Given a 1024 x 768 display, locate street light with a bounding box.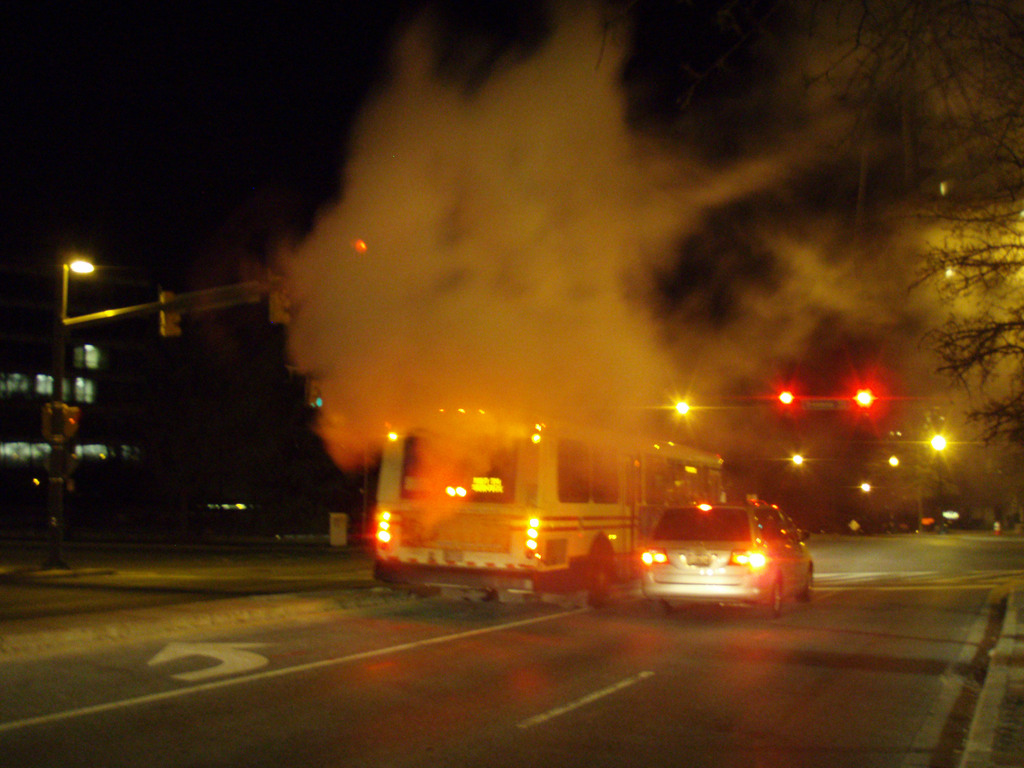
Located: pyautogui.locateOnScreen(879, 449, 897, 475).
